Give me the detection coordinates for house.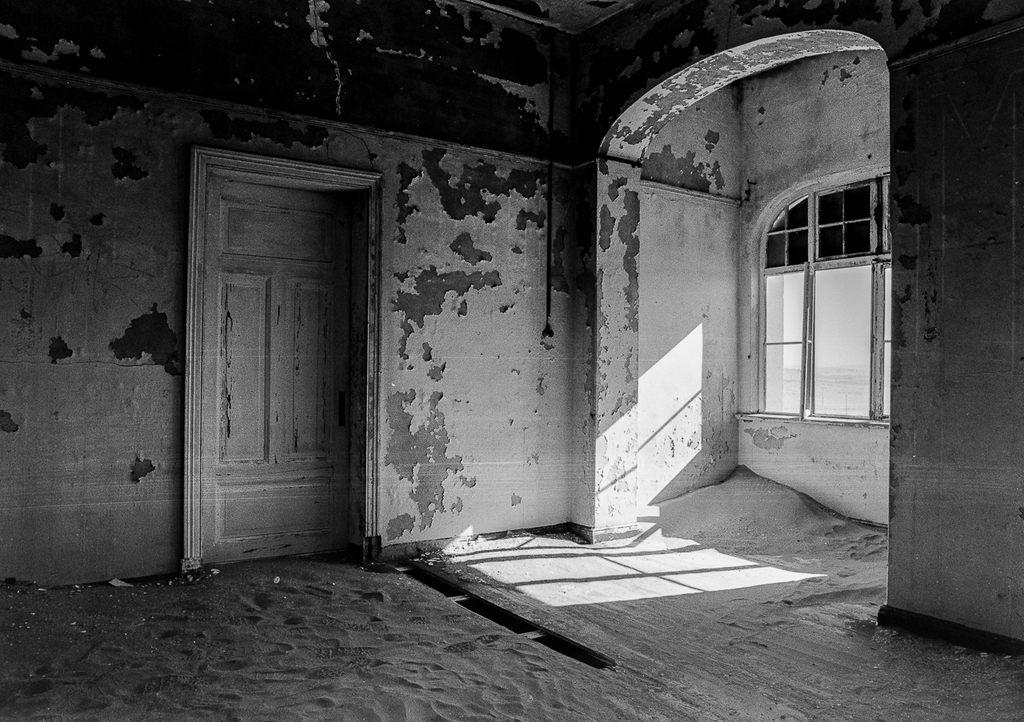
bbox(0, 0, 1023, 721).
